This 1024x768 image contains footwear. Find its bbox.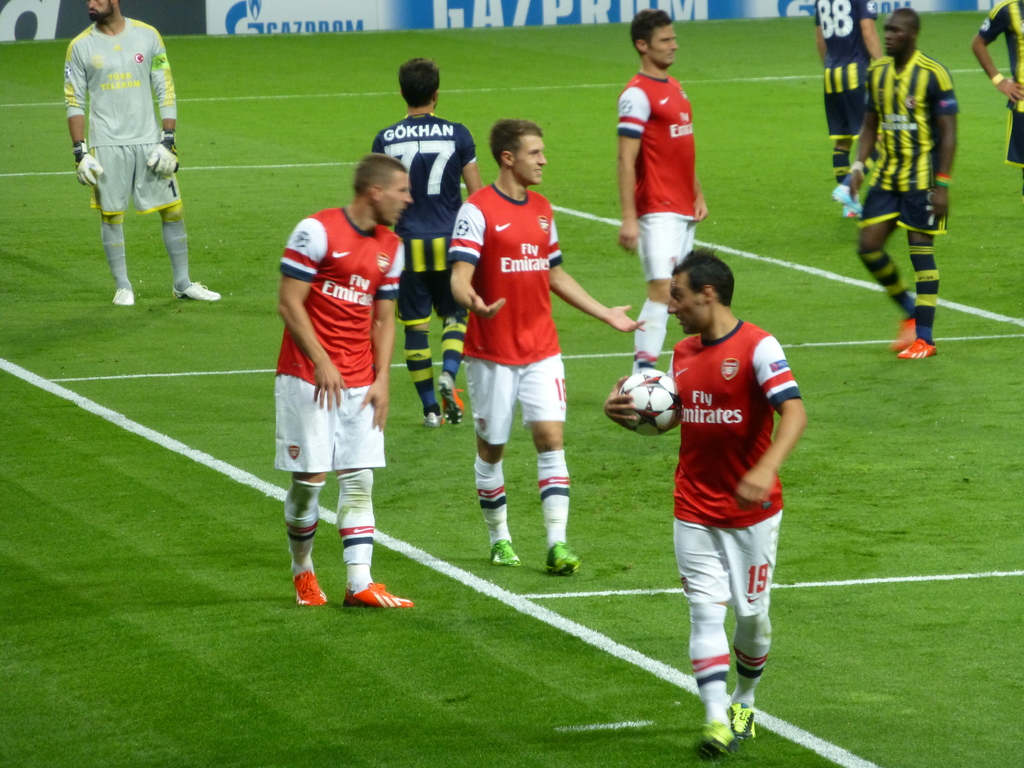
[left=112, top=288, right=133, bottom=307].
